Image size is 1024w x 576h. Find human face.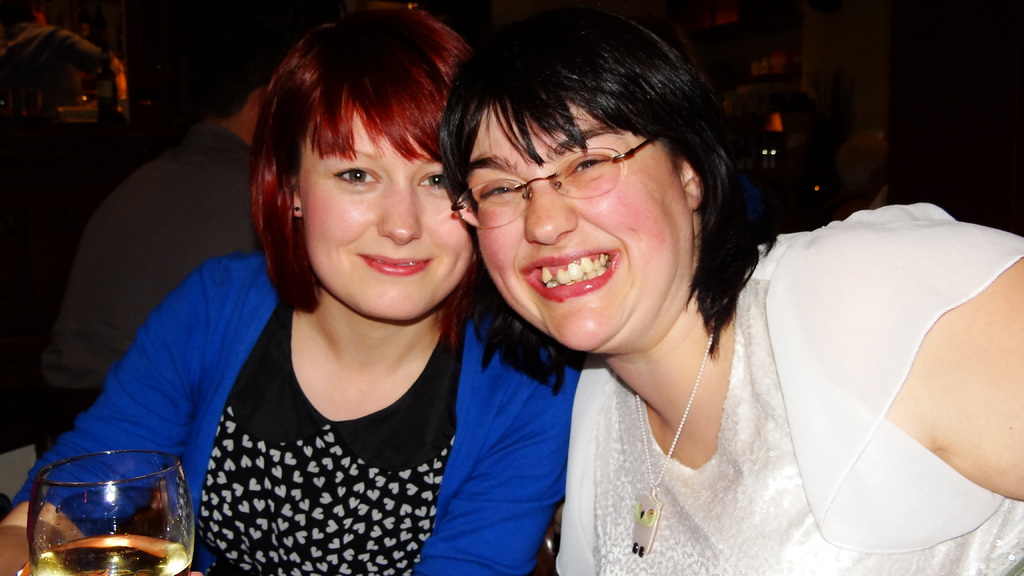
bbox=[301, 104, 476, 323].
